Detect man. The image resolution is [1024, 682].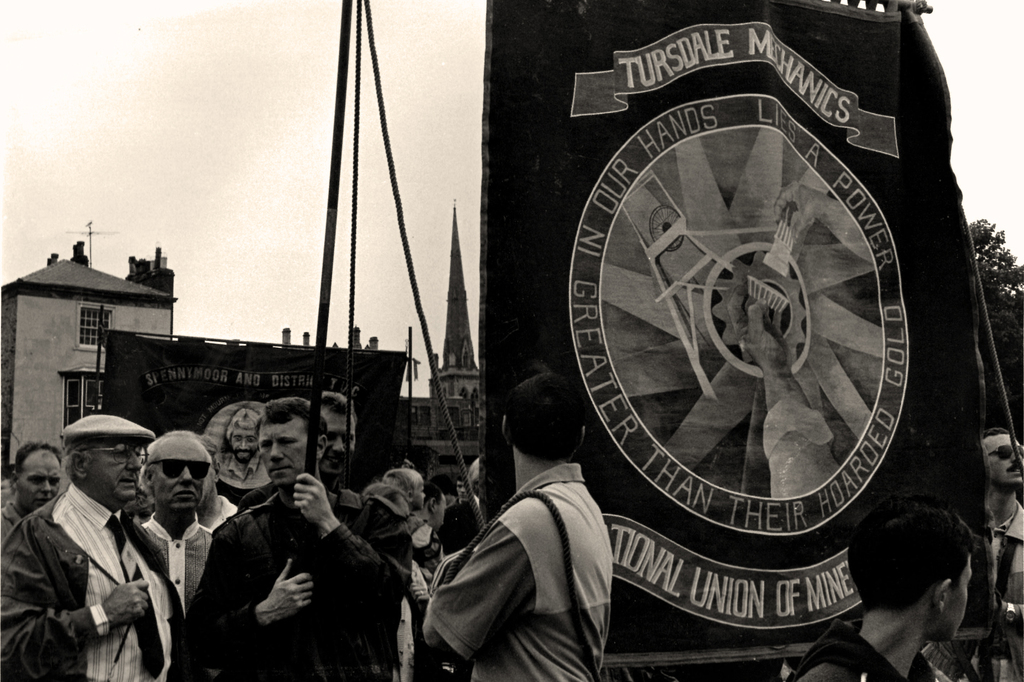
Rect(239, 396, 407, 681).
